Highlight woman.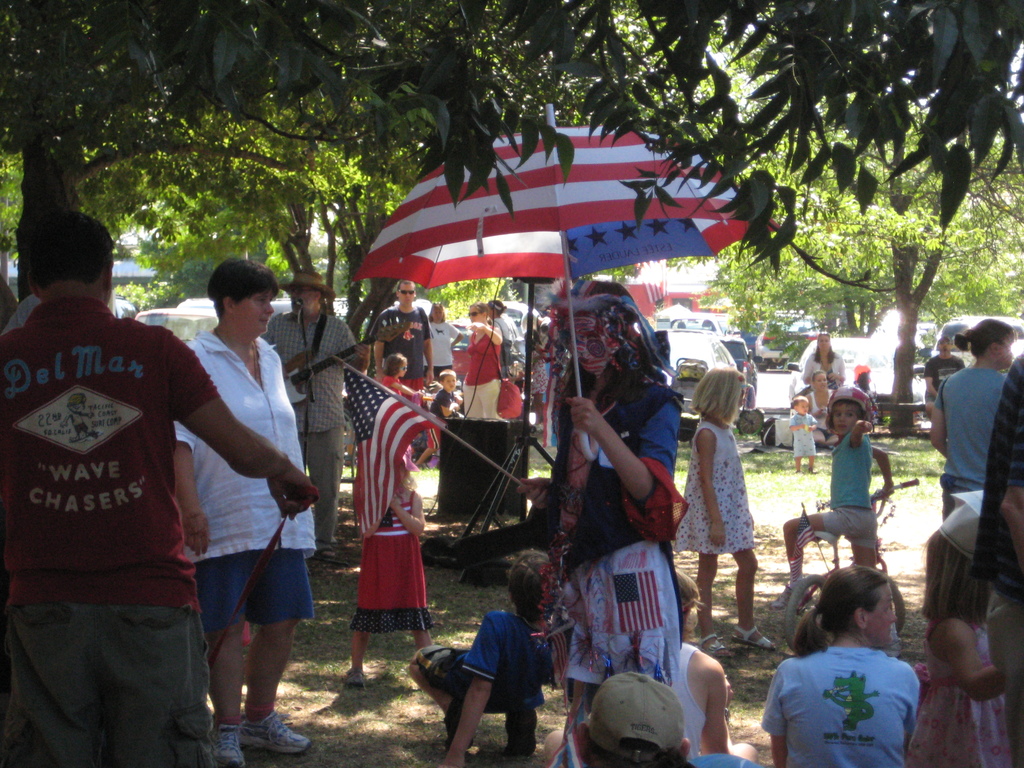
Highlighted region: (927,317,1023,524).
